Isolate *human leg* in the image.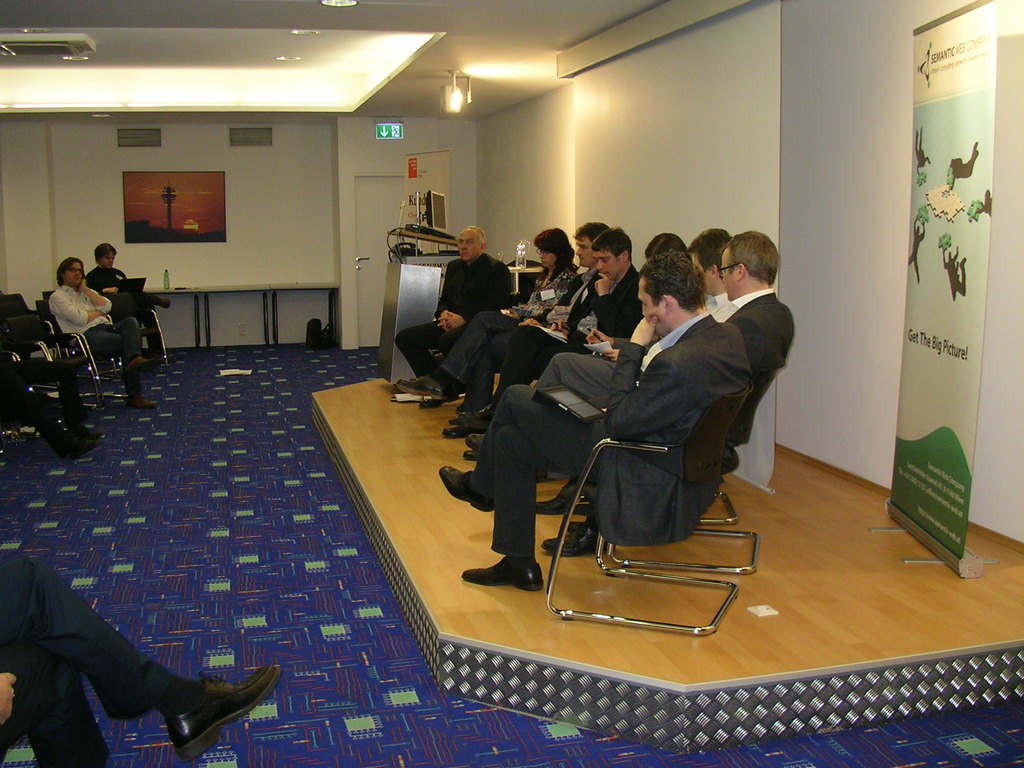
Isolated region: region(465, 431, 552, 590).
